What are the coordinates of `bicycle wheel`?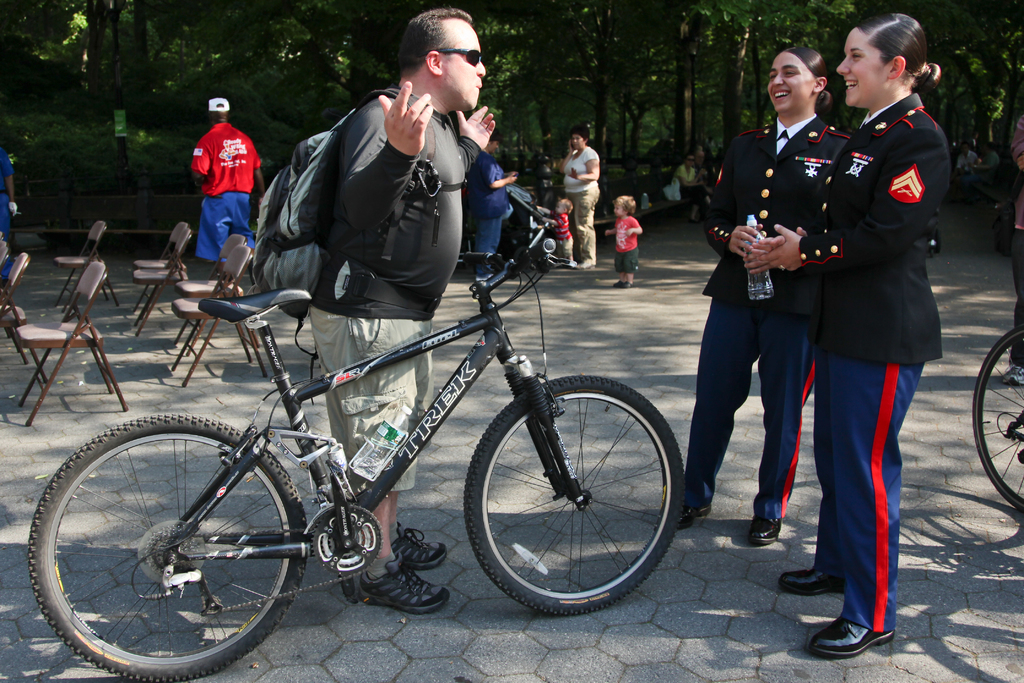
select_region(458, 369, 680, 616).
